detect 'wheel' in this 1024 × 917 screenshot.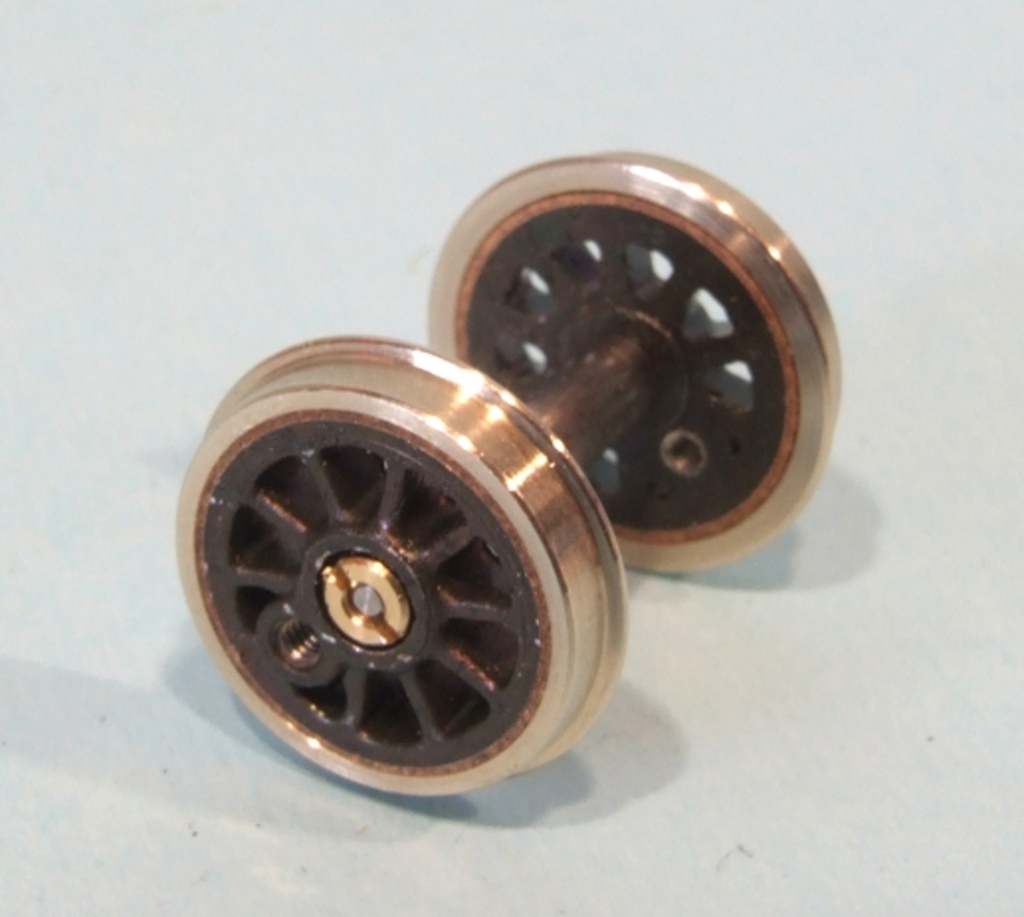
Detection: {"x1": 168, "y1": 364, "x2": 606, "y2": 814}.
